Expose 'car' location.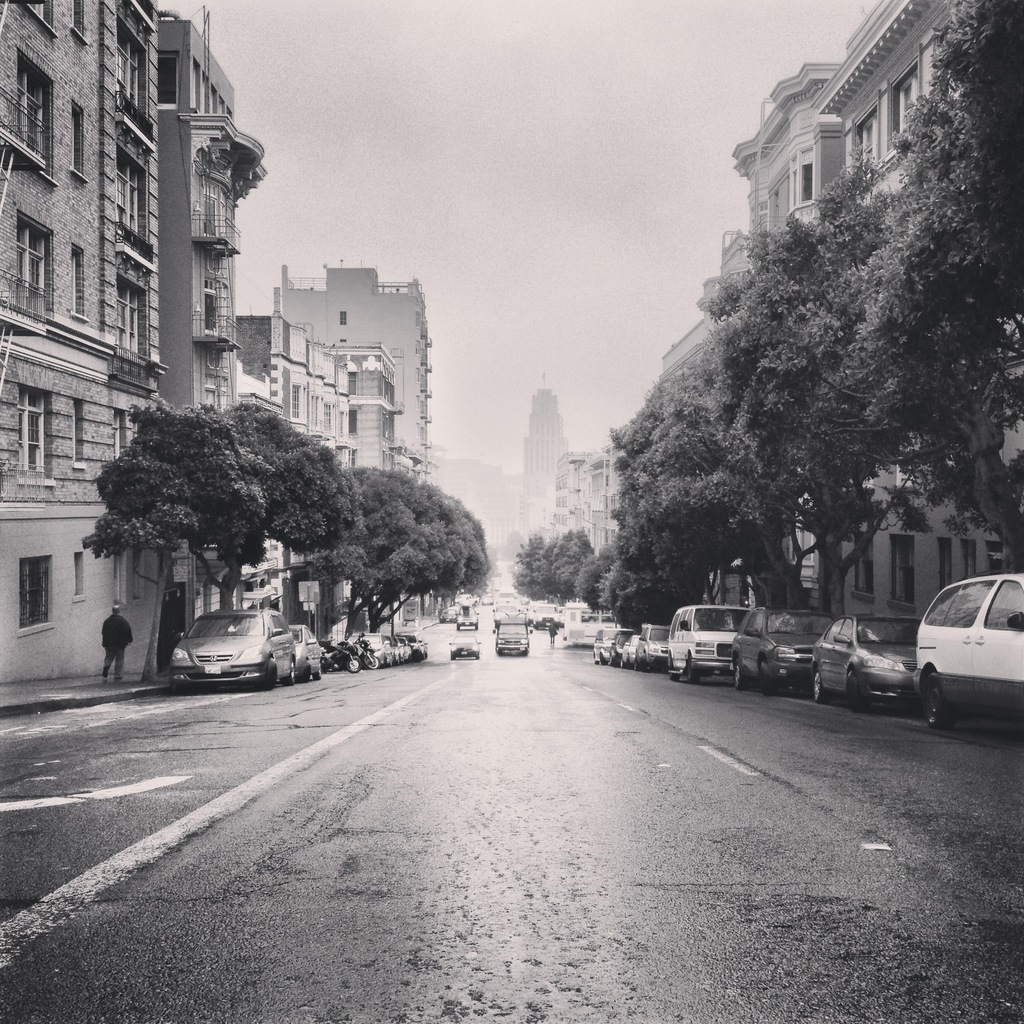
Exposed at BBox(449, 634, 480, 660).
